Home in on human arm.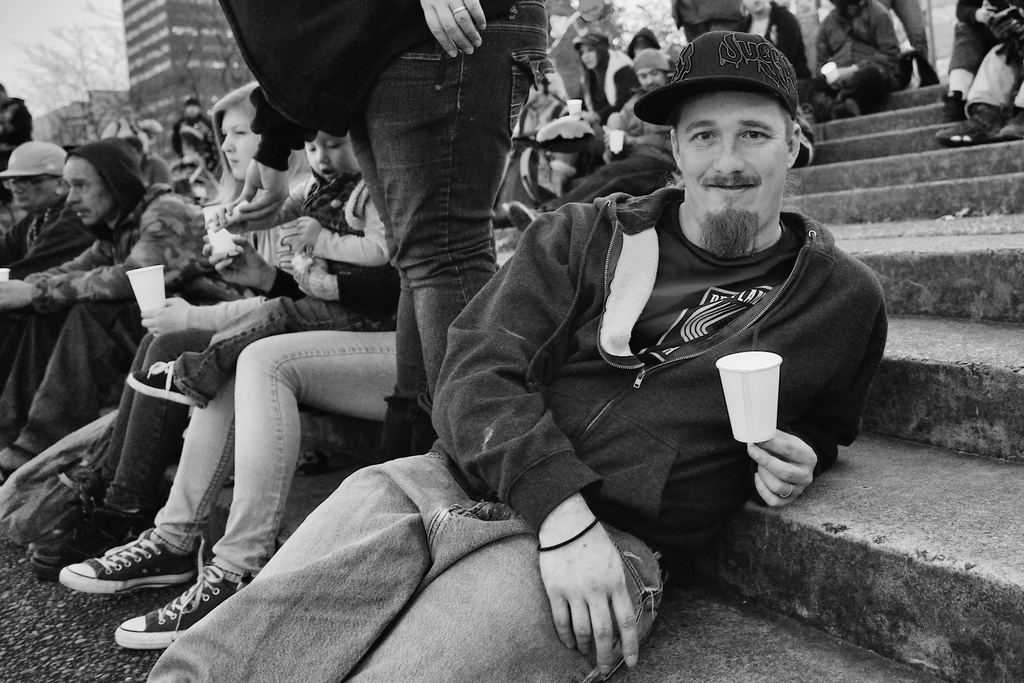
Homed in at [953,0,991,25].
